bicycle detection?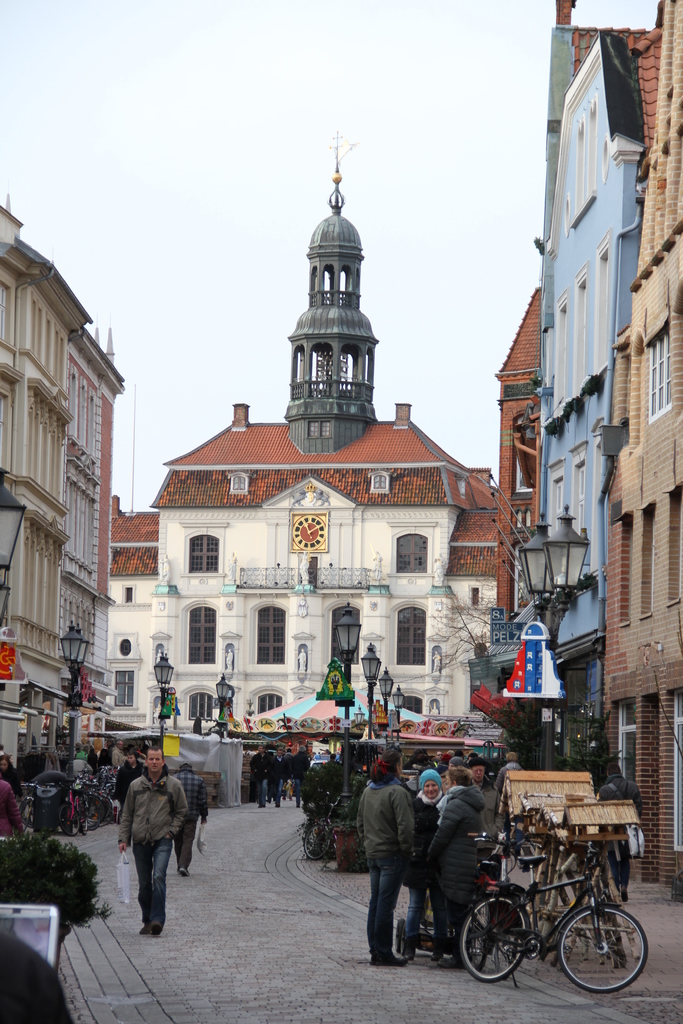
<box>461,830,545,974</box>
